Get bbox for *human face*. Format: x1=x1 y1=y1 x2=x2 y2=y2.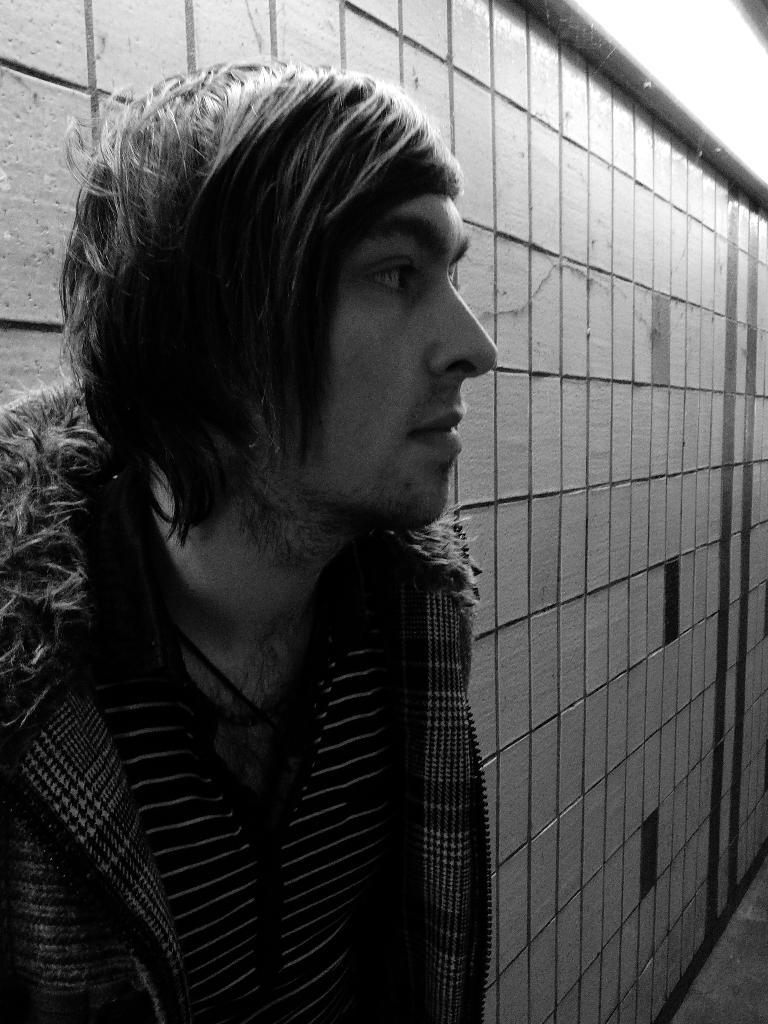
x1=256 y1=197 x2=499 y2=515.
